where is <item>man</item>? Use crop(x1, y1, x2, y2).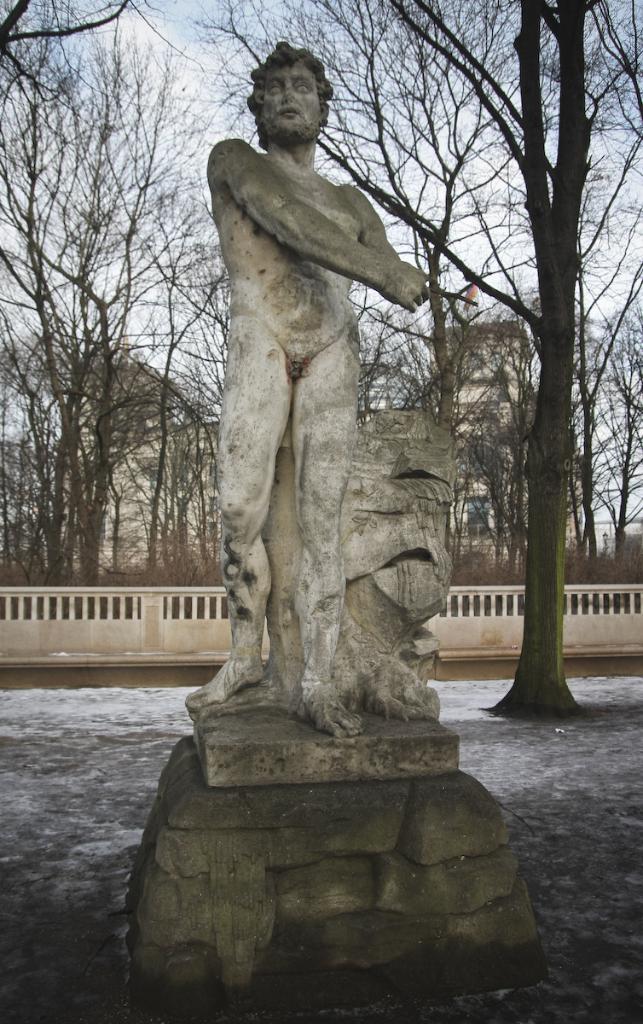
crop(189, 32, 442, 751).
